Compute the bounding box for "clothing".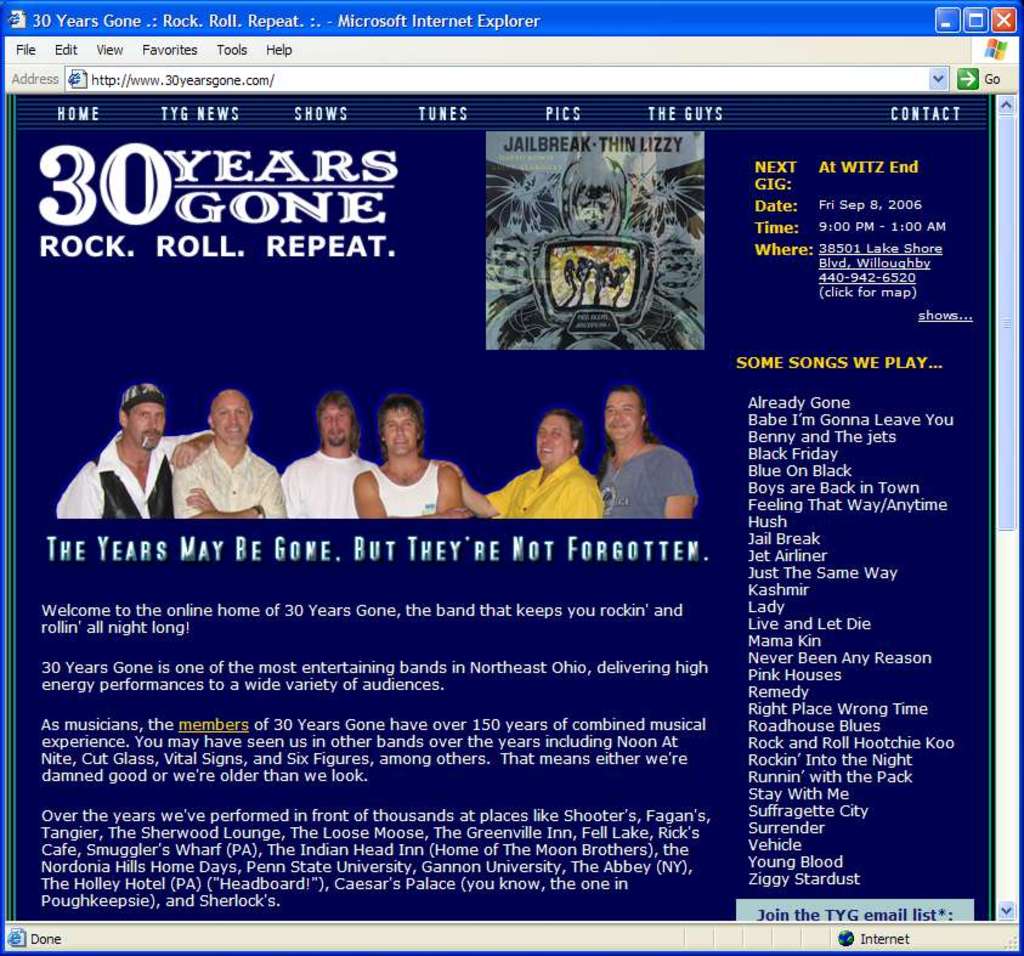
x1=282 y1=448 x2=381 y2=515.
